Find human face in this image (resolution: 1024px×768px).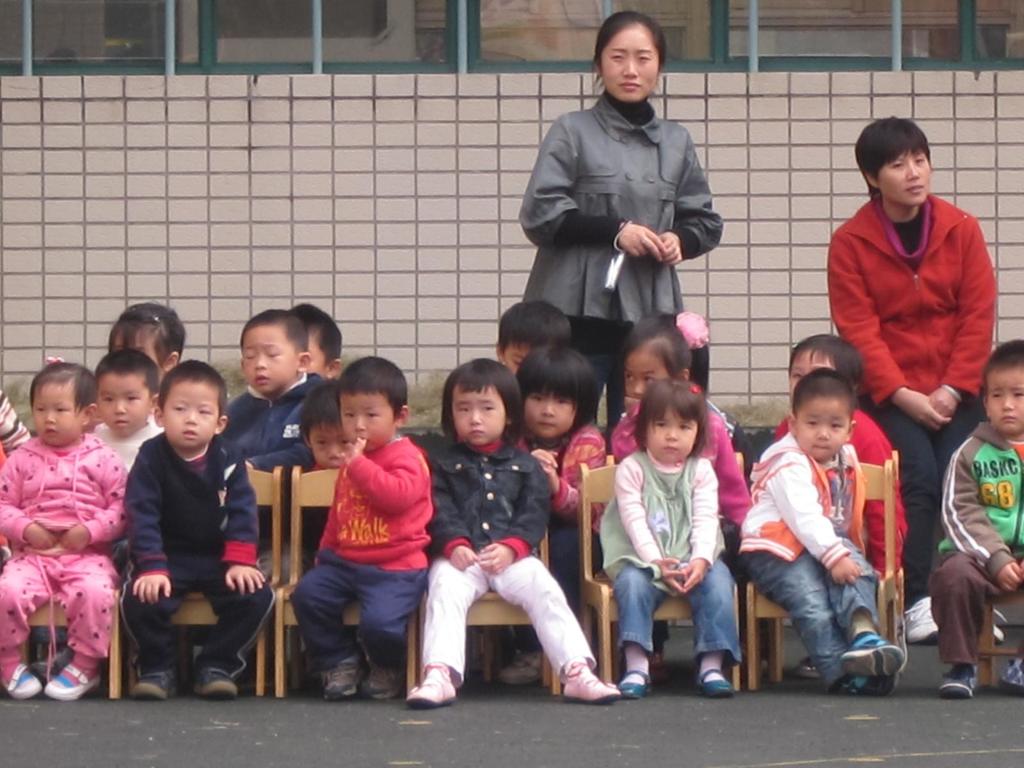
161,373,219,454.
